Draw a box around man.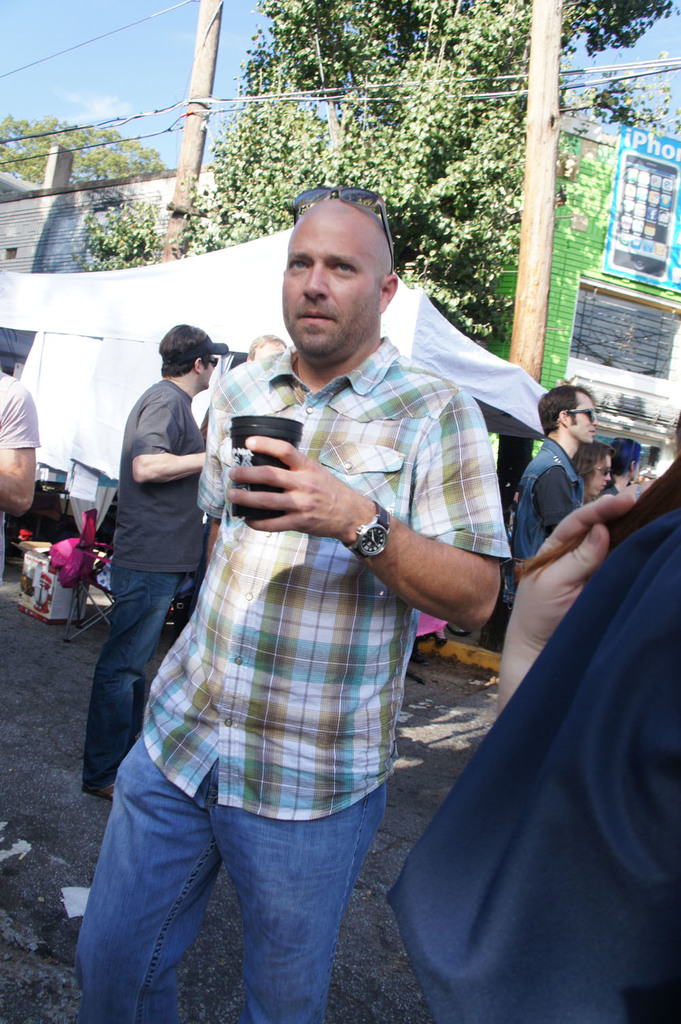
78 324 234 799.
